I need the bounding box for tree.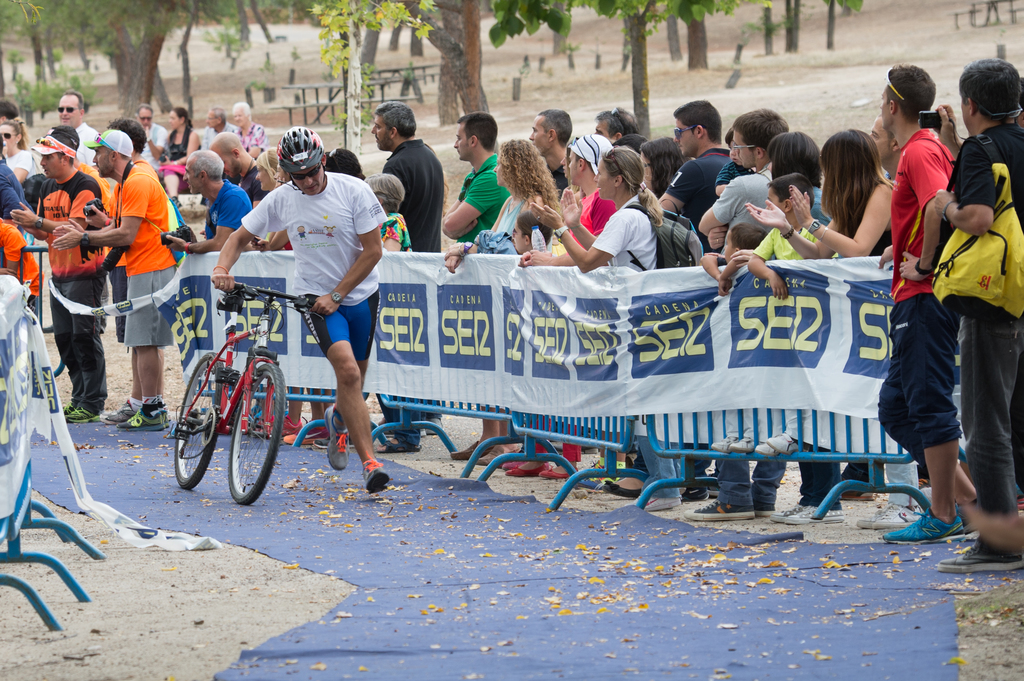
Here it is: [x1=826, y1=0, x2=853, y2=57].
